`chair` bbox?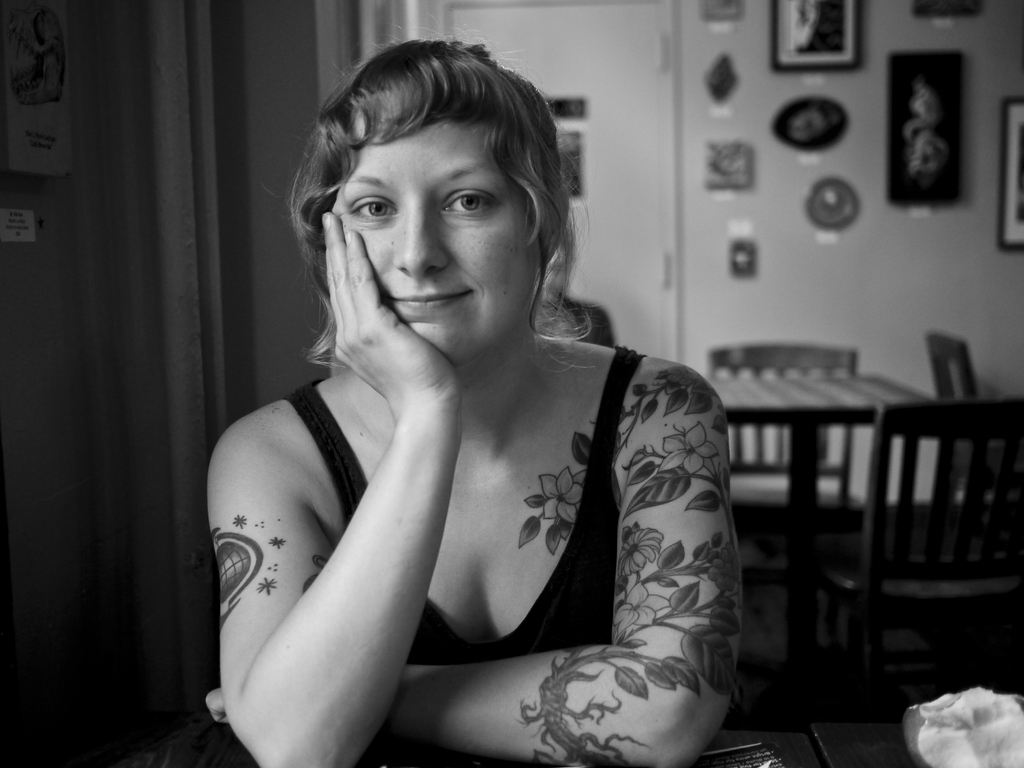
<region>922, 329, 1023, 578</region>
